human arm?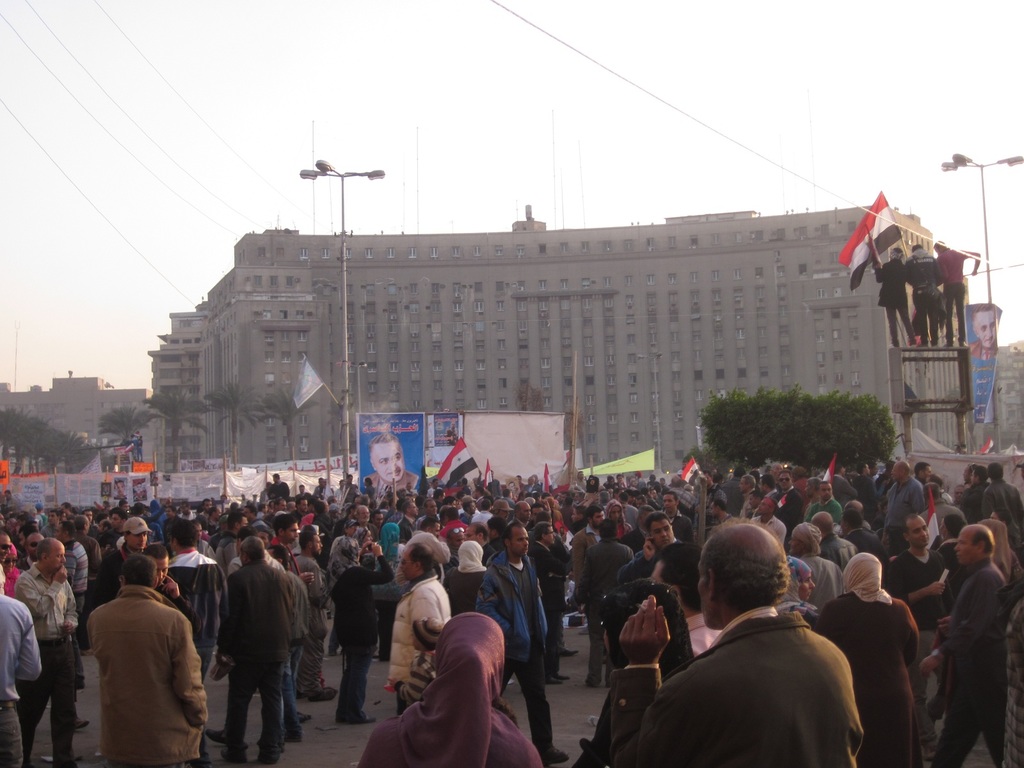
[x1=226, y1=557, x2=241, y2=582]
